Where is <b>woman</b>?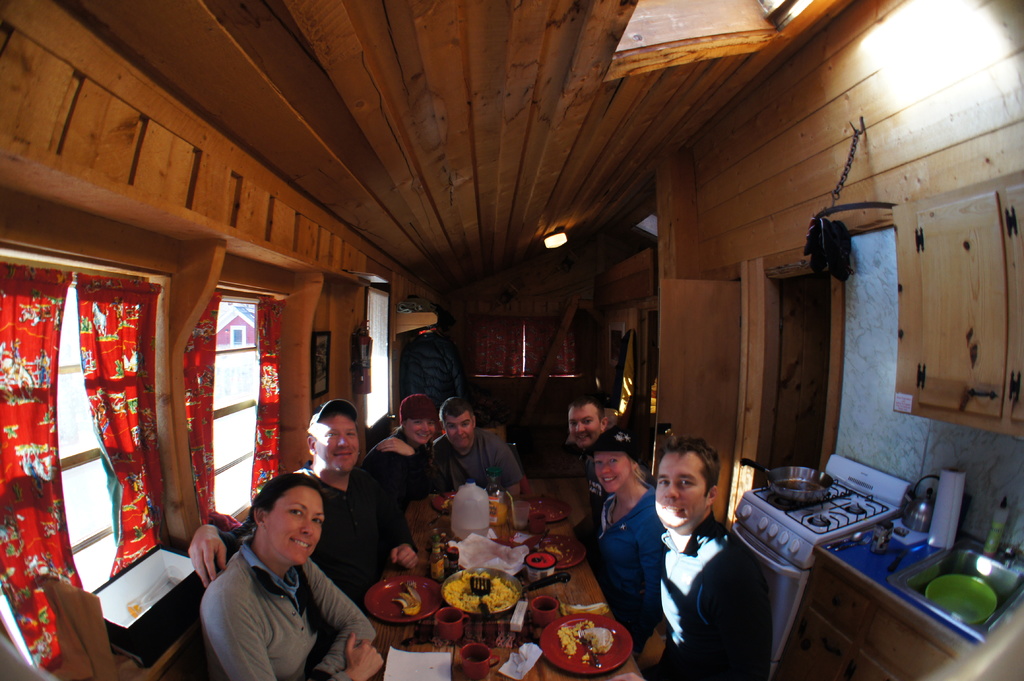
region(358, 395, 438, 520).
